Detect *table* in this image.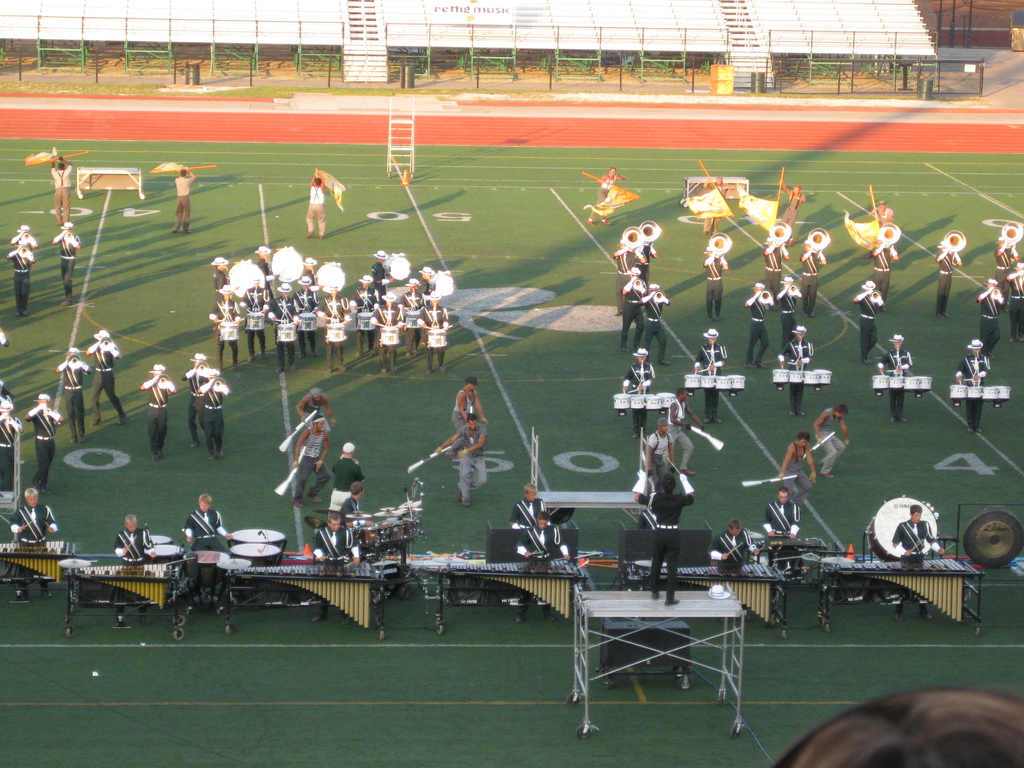
Detection: select_region(687, 175, 749, 208).
